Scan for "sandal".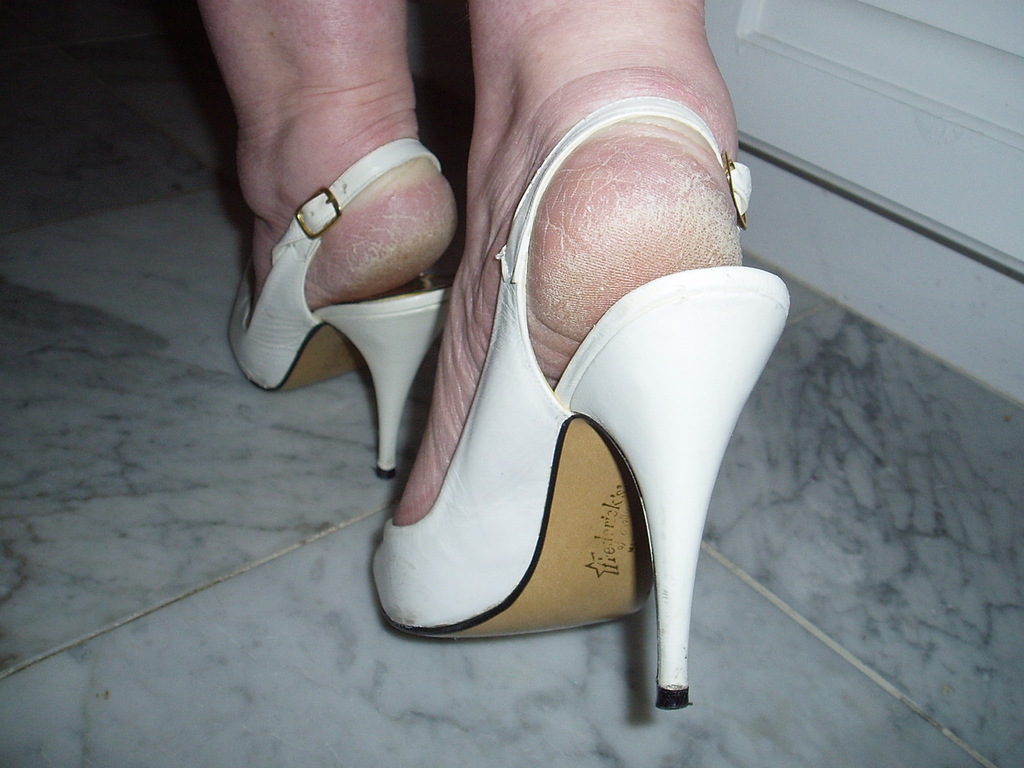
Scan result: [365, 97, 787, 714].
